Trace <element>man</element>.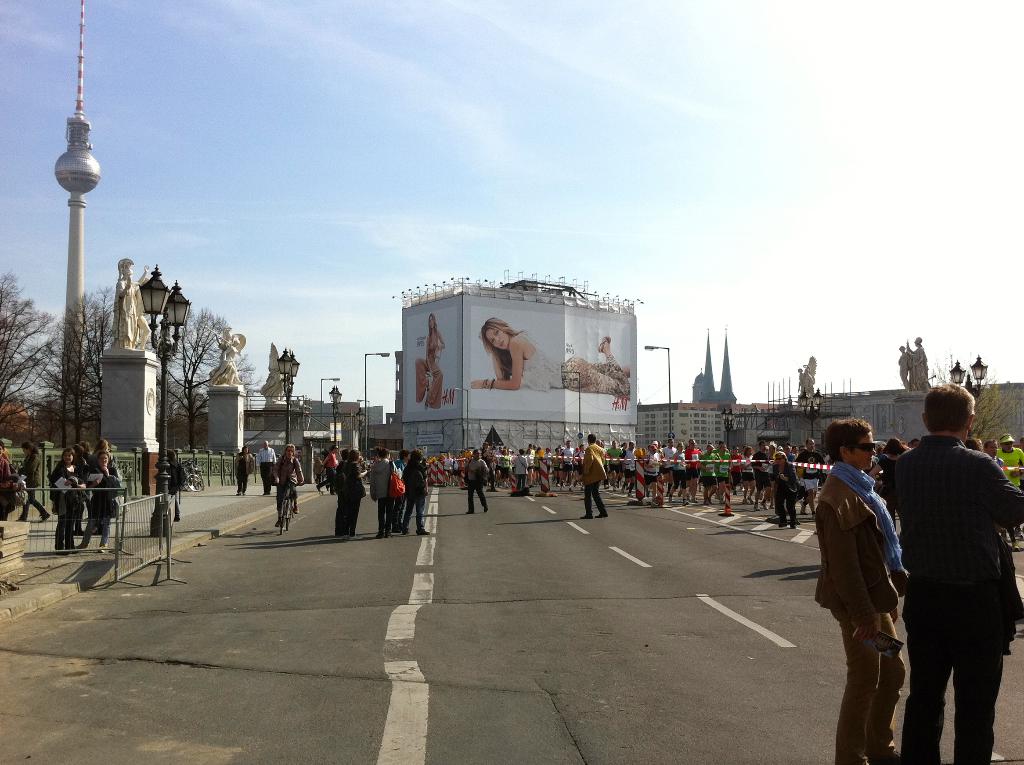
Traced to 255, 440, 280, 494.
